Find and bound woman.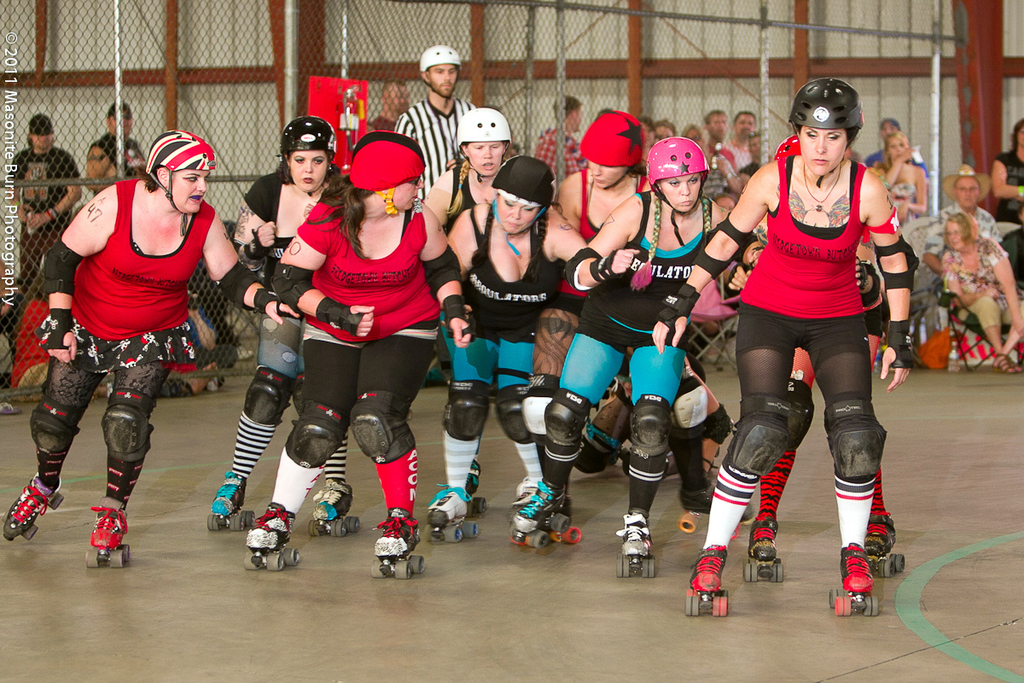
Bound: left=0, top=124, right=372, bottom=547.
